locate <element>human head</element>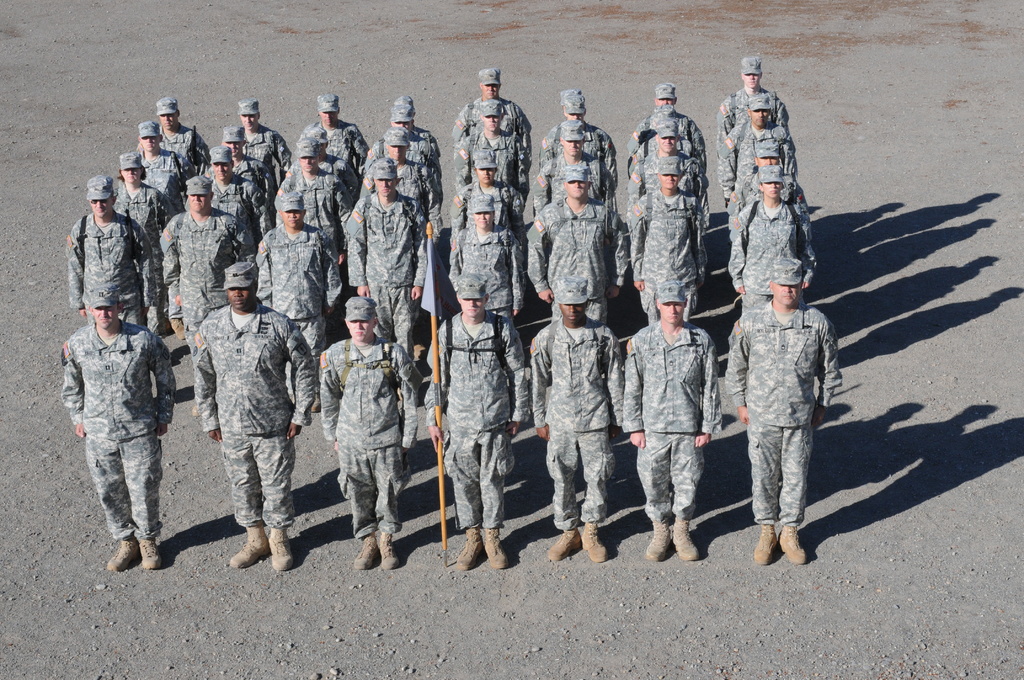
138,122,161,152
